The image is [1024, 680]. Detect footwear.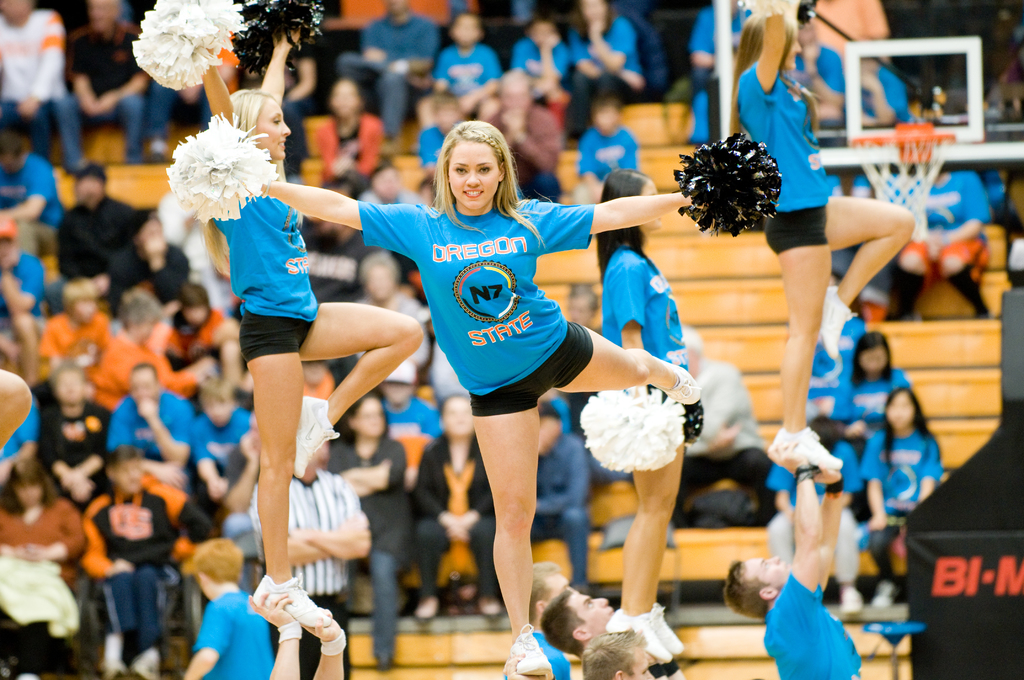
Detection: (x1=504, y1=620, x2=553, y2=676).
